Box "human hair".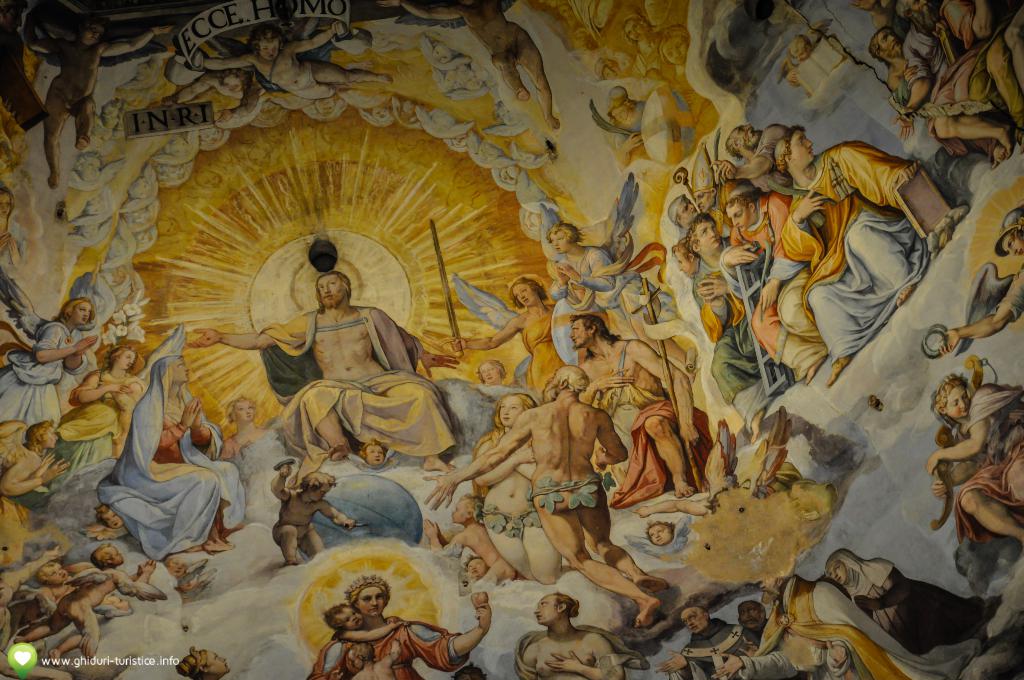
(216, 65, 251, 92).
